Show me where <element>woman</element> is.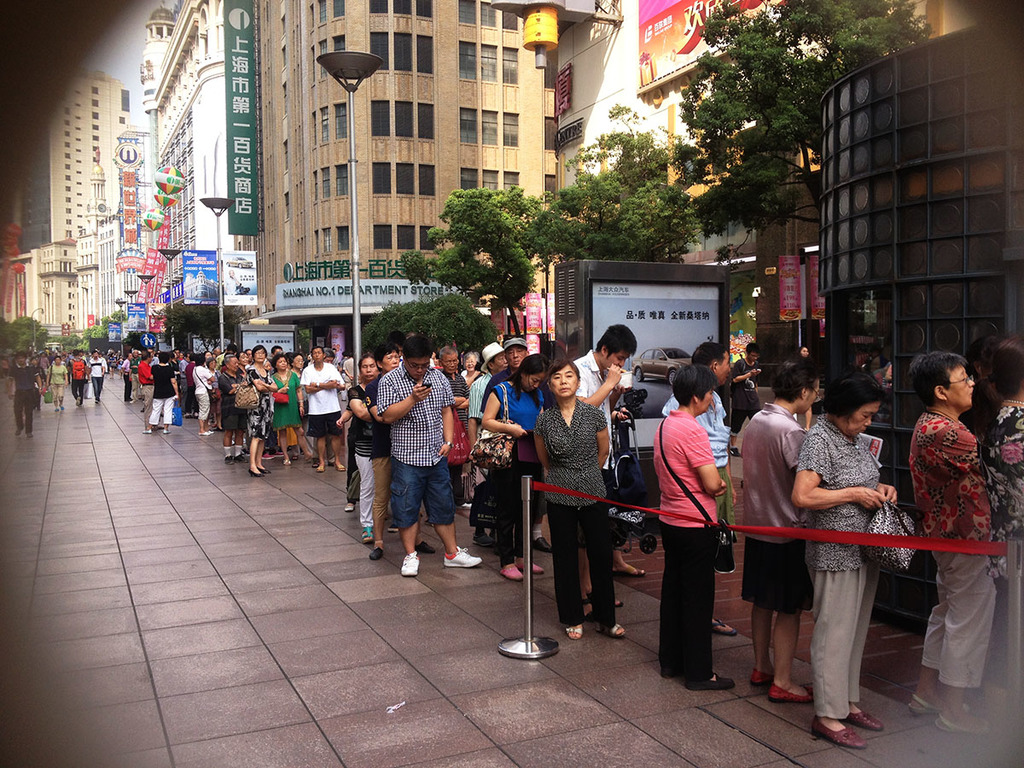
<element>woman</element> is at select_region(242, 341, 277, 479).
